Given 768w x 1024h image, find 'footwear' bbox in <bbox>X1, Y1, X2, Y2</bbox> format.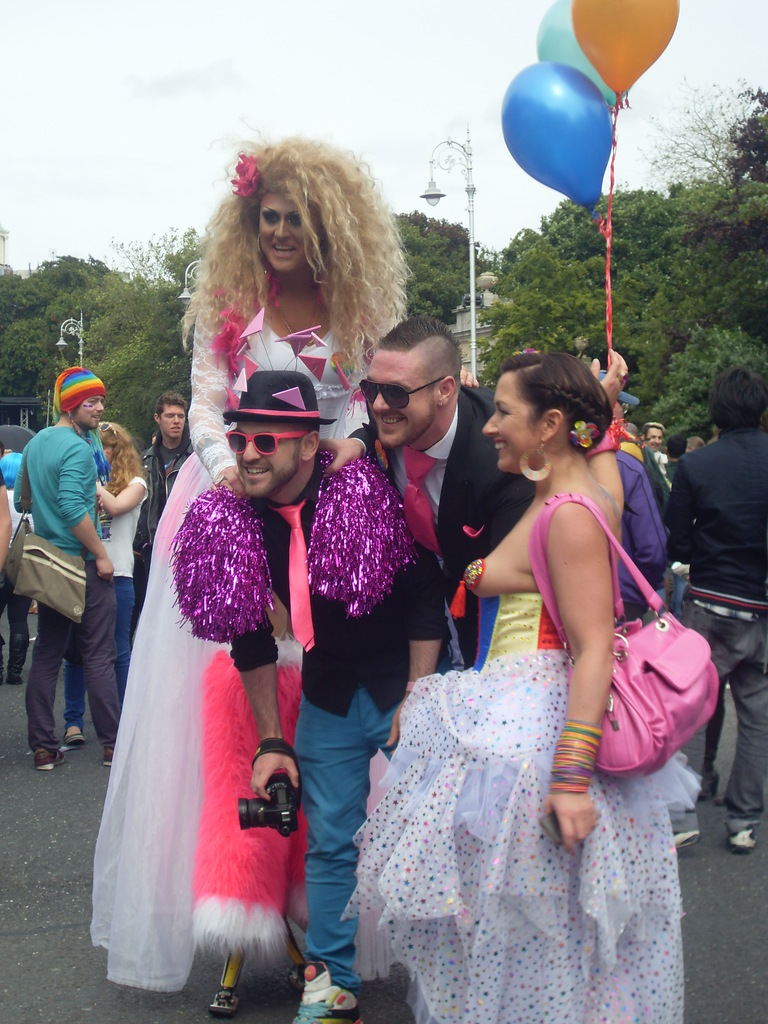
<bbox>59, 723, 90, 749</bbox>.
